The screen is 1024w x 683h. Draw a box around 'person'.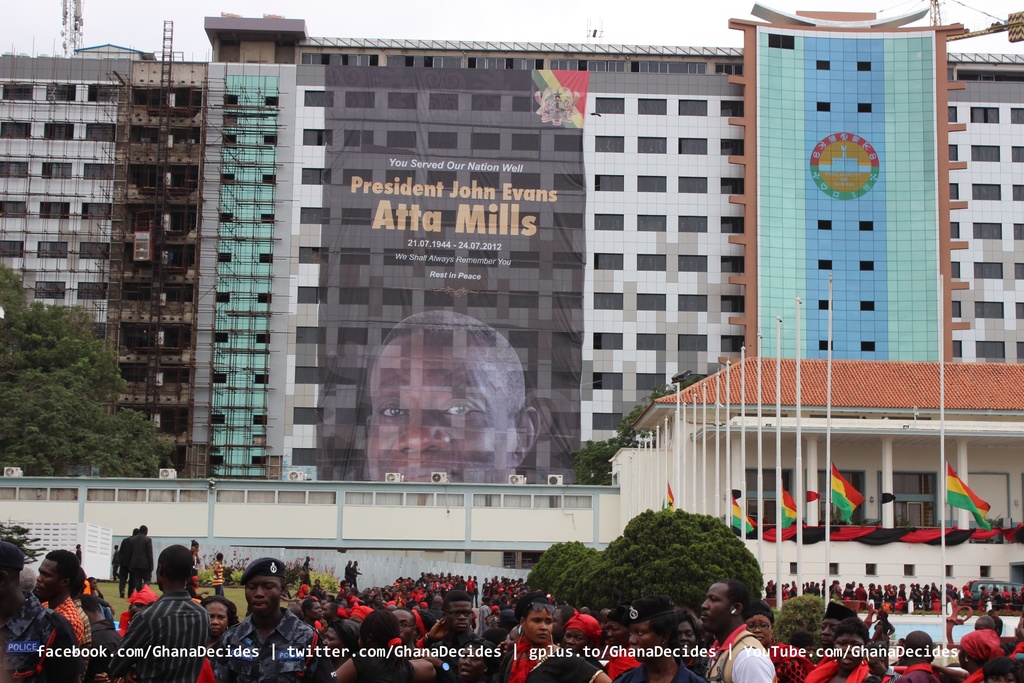
Rect(0, 541, 66, 682).
